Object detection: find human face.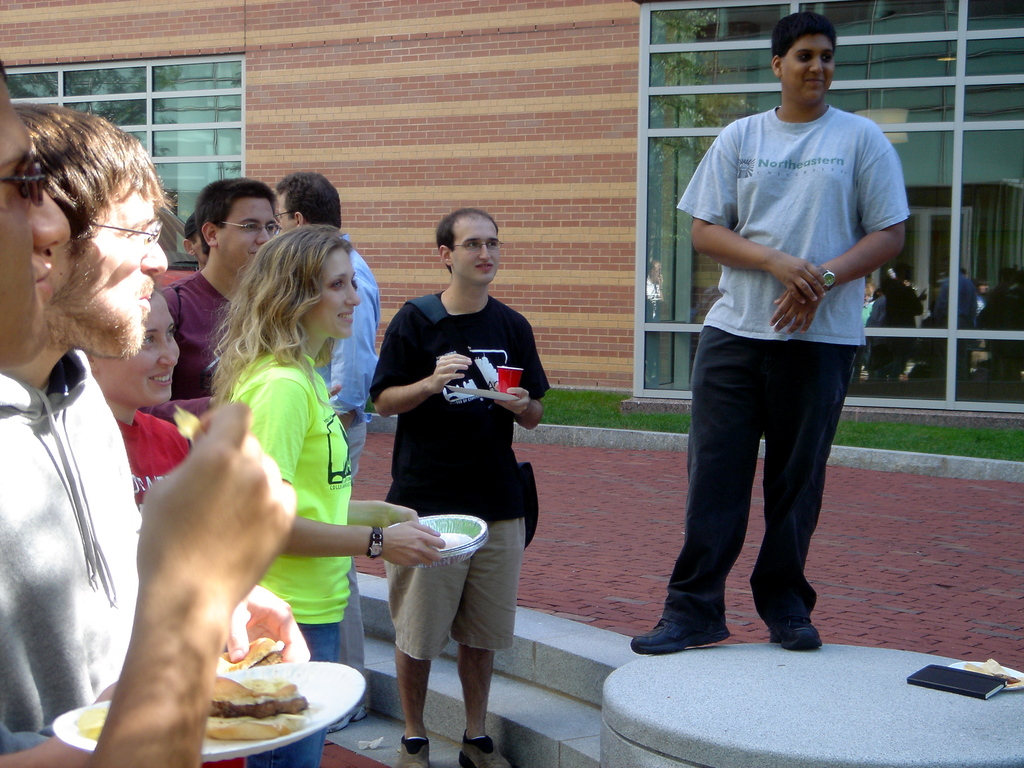
[x1=215, y1=198, x2=277, y2=268].
